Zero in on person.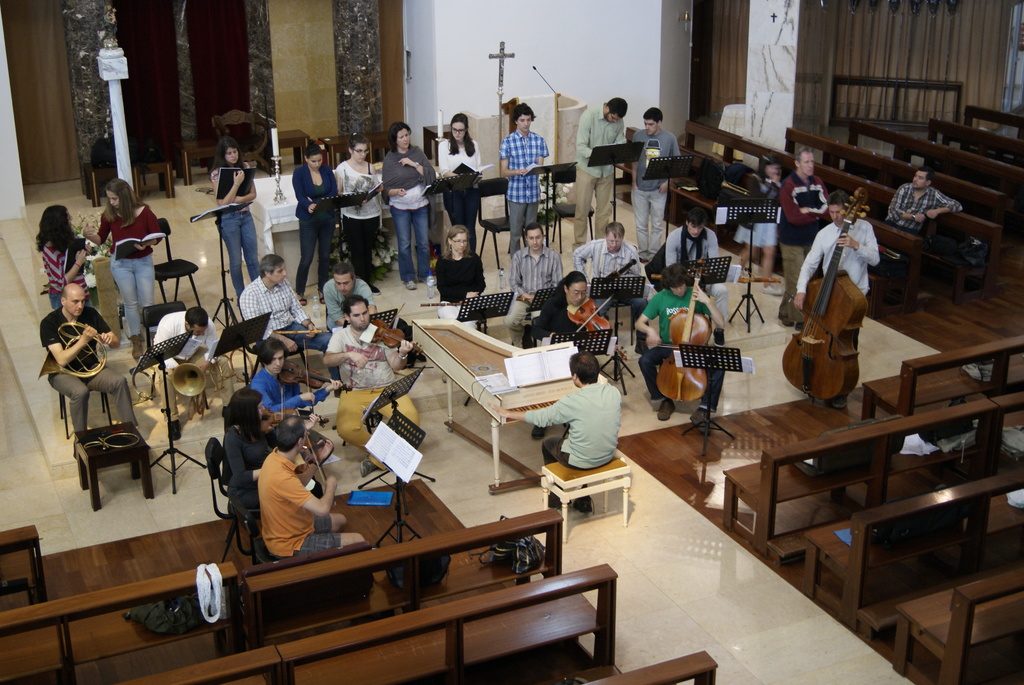
Zeroed in: 632,257,728,418.
